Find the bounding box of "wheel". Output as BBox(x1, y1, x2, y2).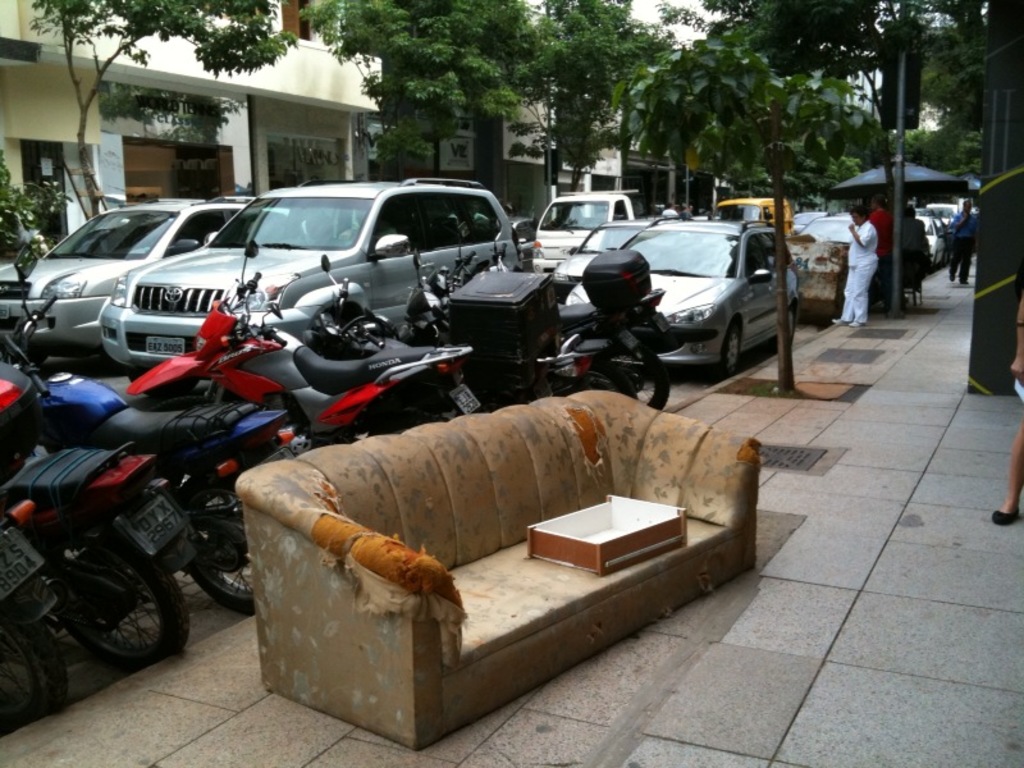
BBox(549, 356, 640, 397).
